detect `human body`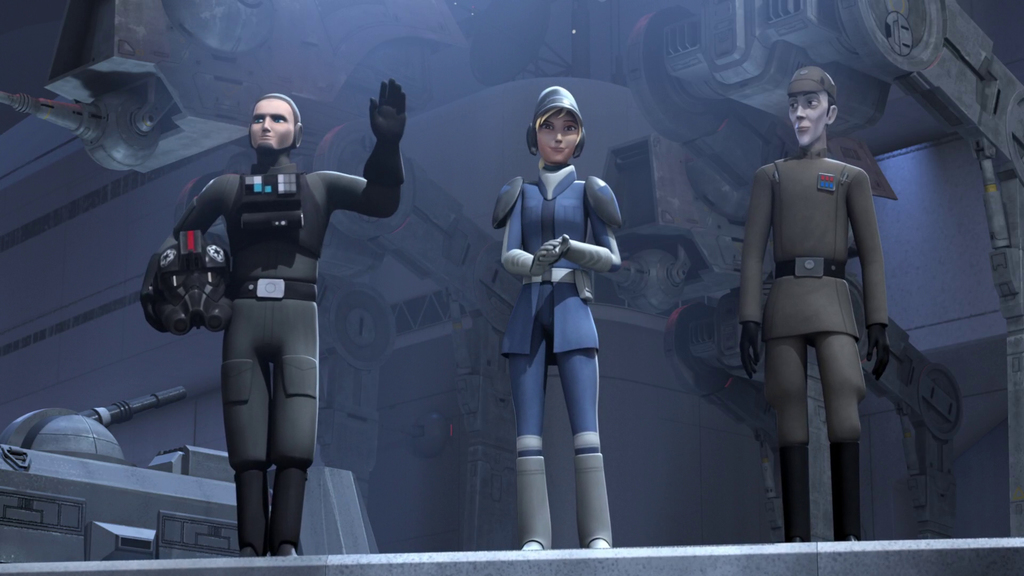
bbox(490, 90, 620, 548)
